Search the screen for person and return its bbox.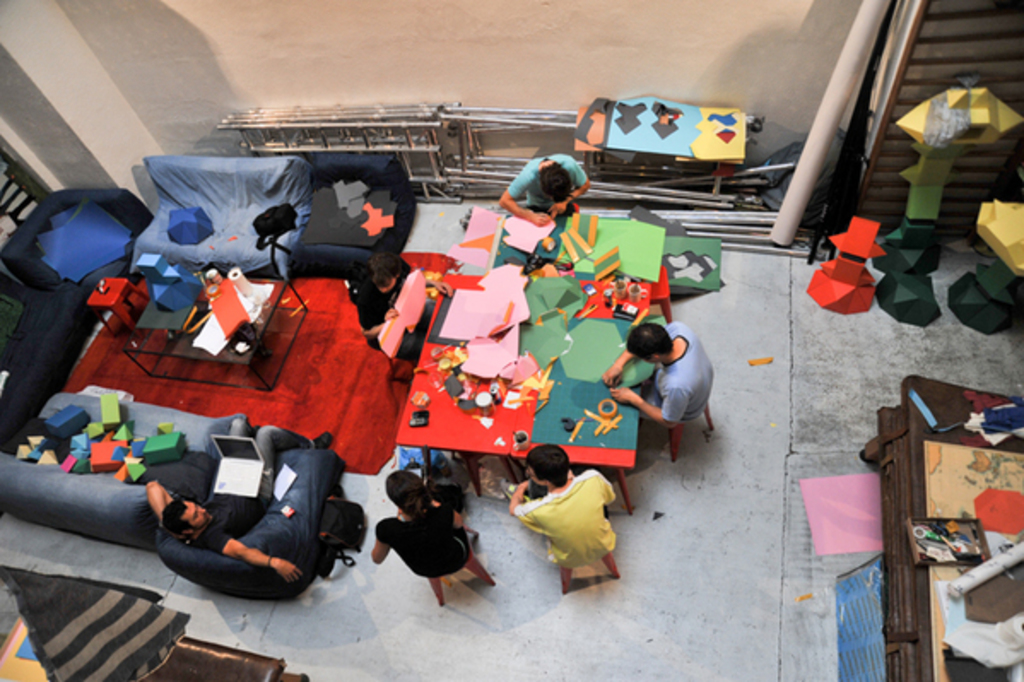
Found: rect(603, 321, 718, 431).
